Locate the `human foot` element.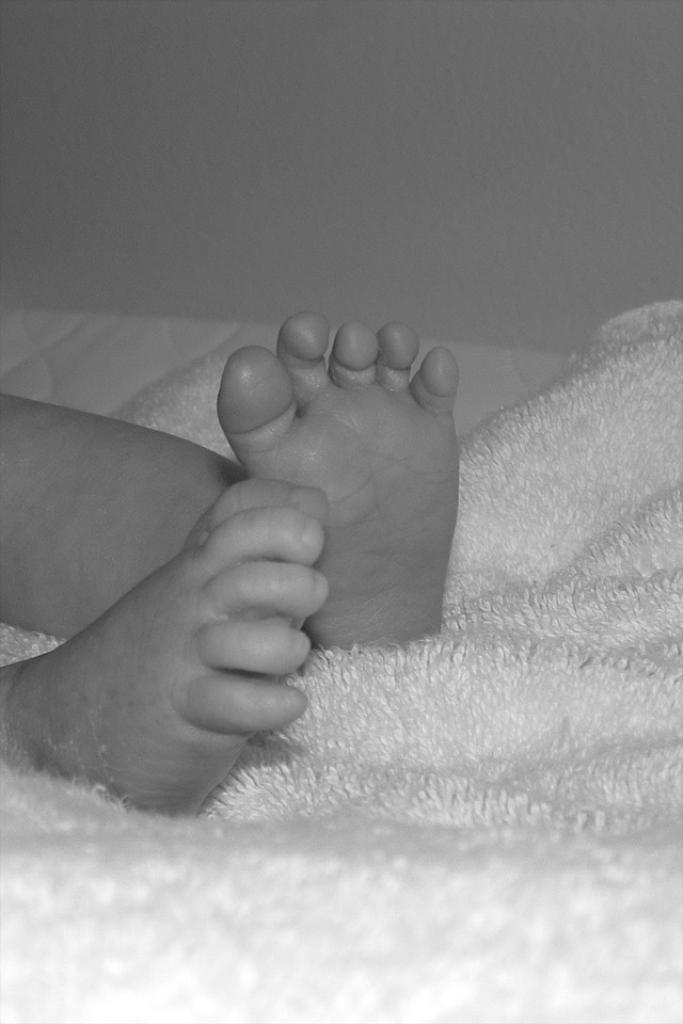
Element bbox: 217/307/458/649.
